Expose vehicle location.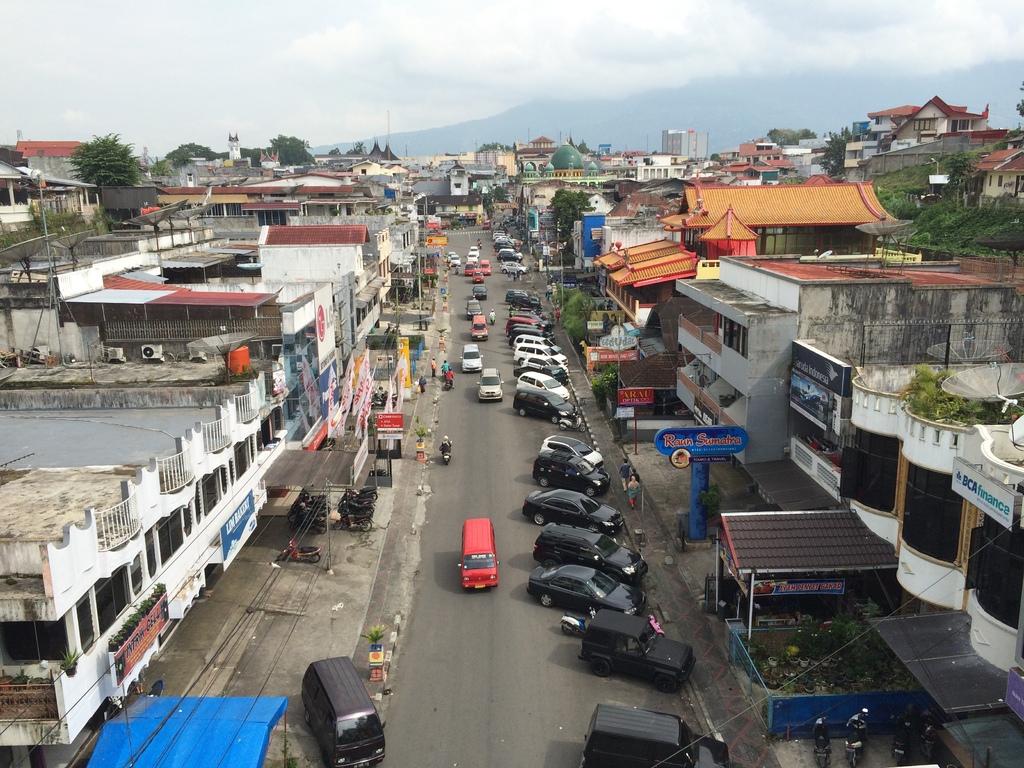
Exposed at bbox=[512, 298, 543, 311].
